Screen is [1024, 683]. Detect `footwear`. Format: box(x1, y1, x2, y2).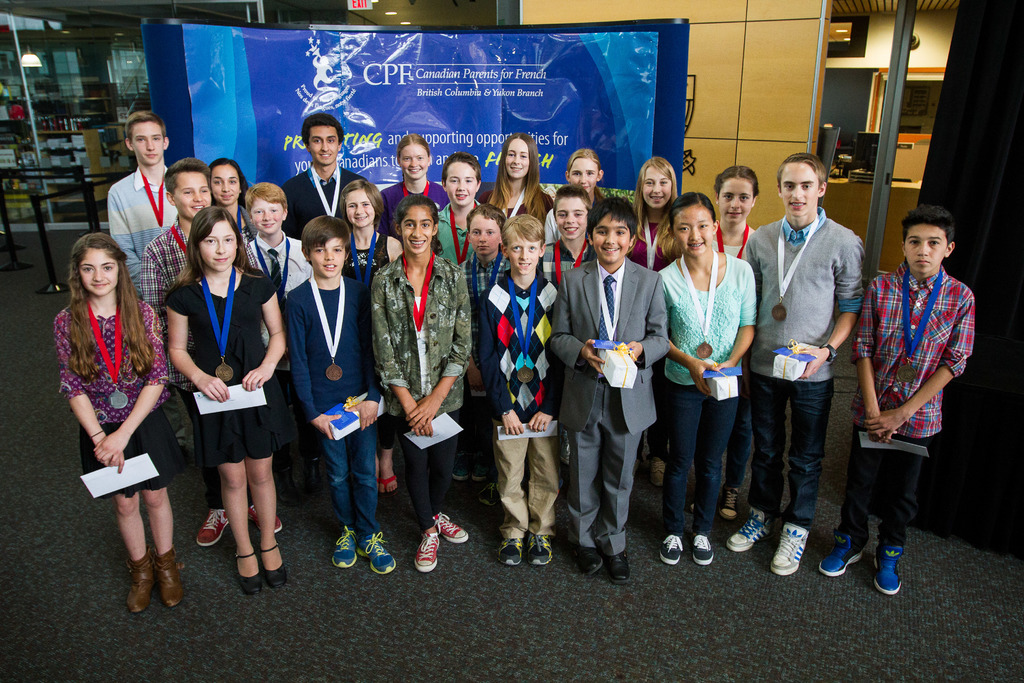
box(415, 527, 441, 575).
